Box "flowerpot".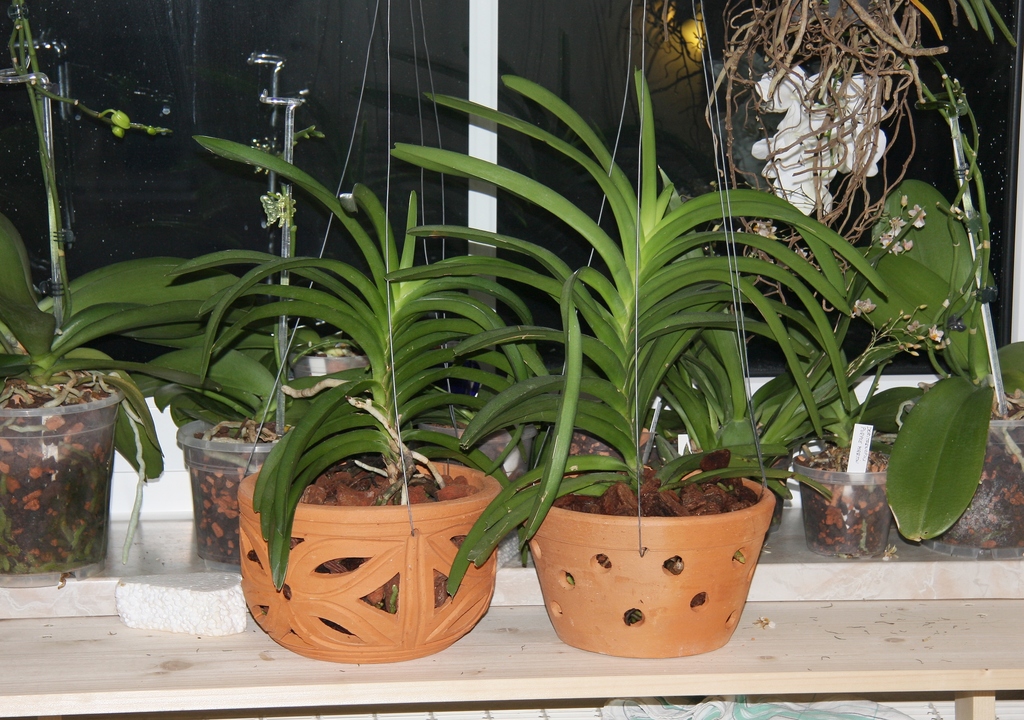
crop(538, 466, 783, 656).
